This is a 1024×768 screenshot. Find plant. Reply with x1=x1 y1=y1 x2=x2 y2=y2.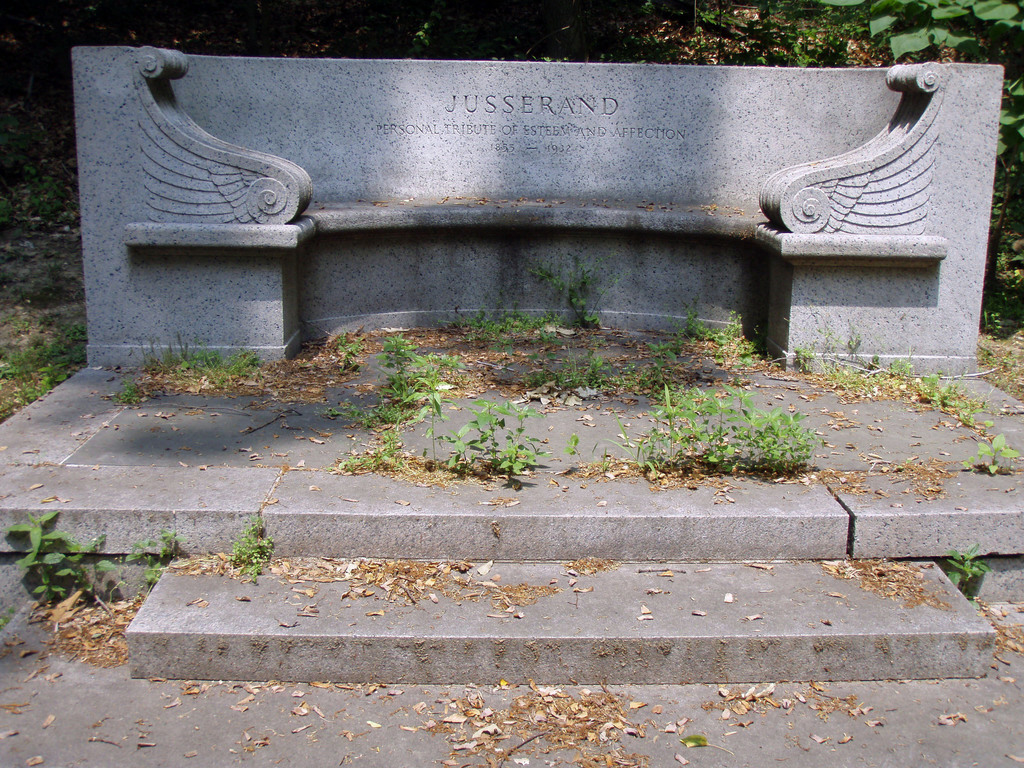
x1=111 y1=333 x2=255 y2=404.
